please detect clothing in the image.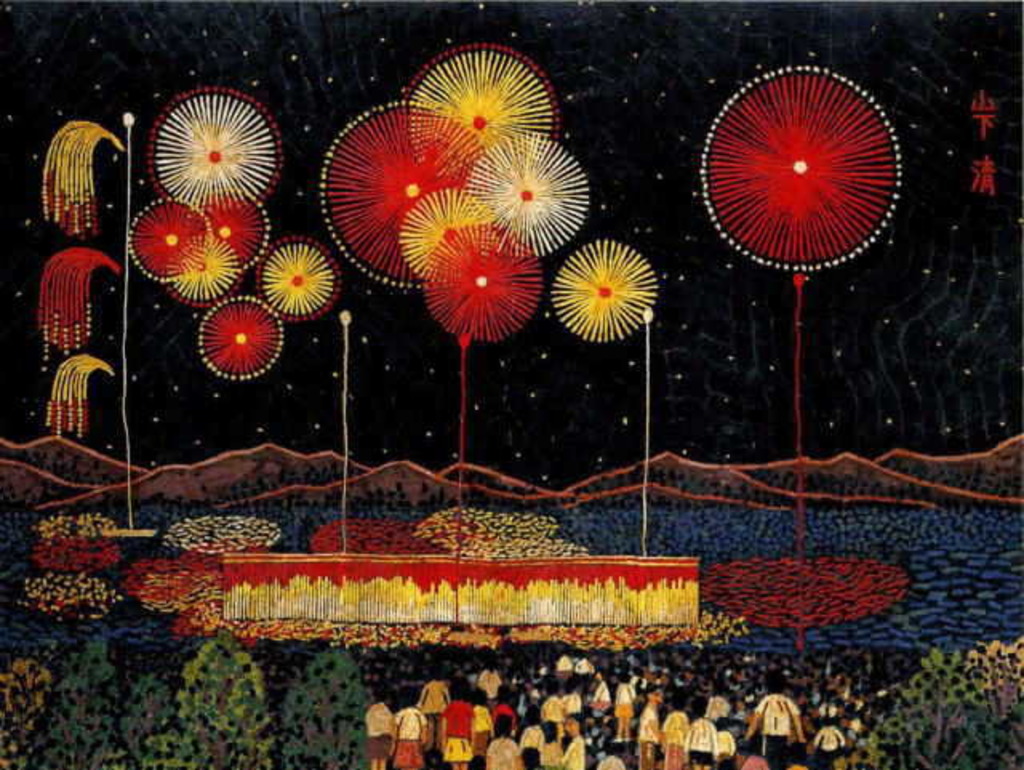
bbox=(363, 703, 392, 738).
